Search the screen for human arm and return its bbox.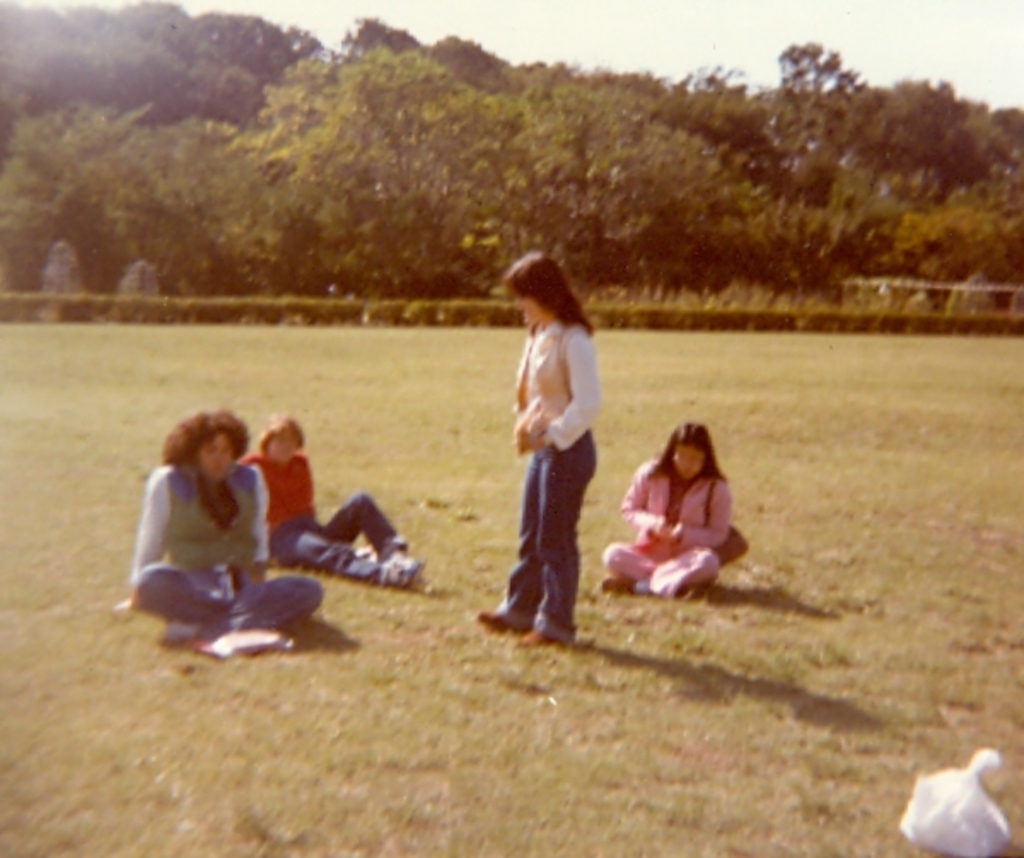
Found: [536,328,596,445].
